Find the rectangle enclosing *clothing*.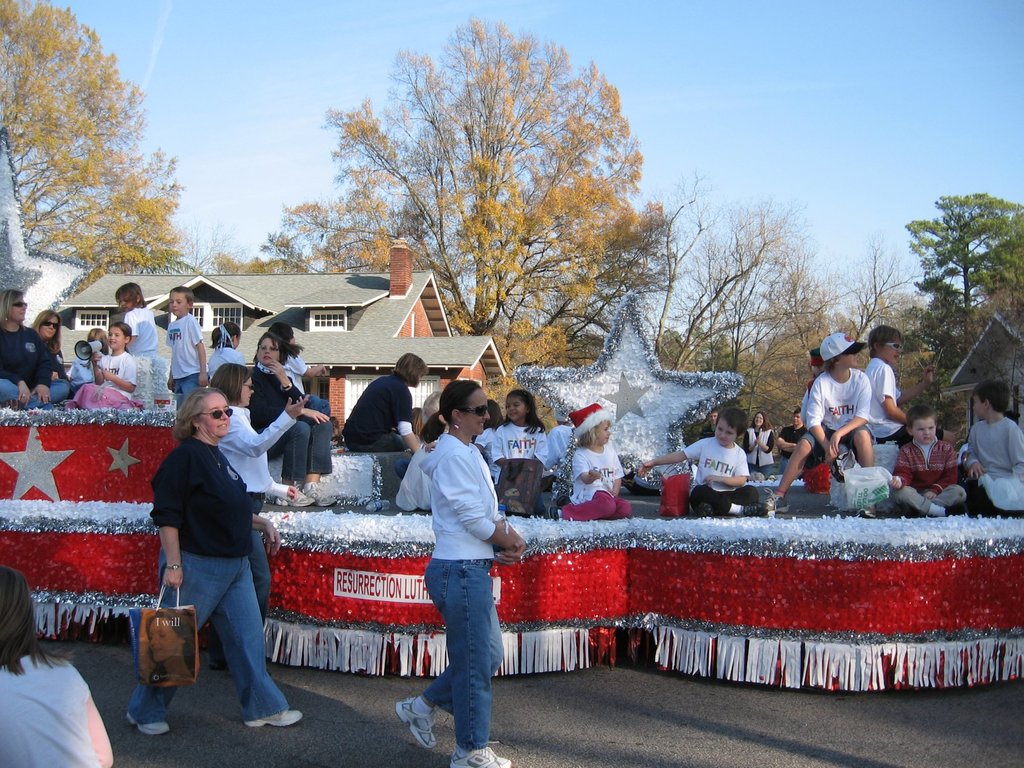
crop(564, 442, 630, 516).
